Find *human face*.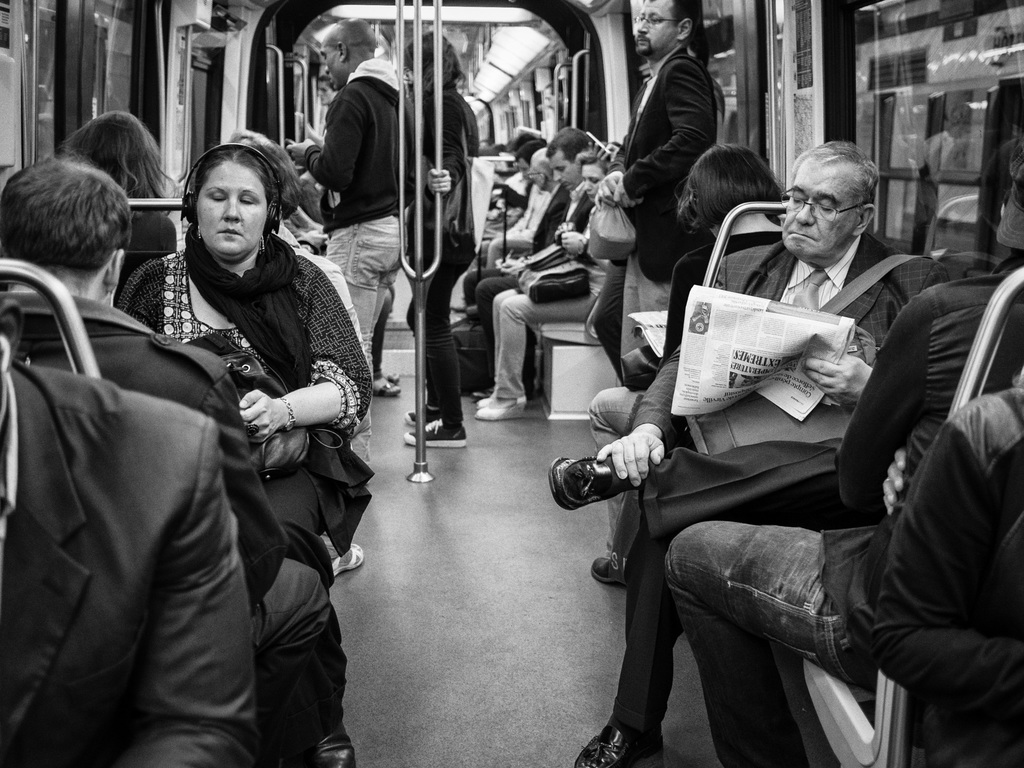
bbox=[545, 152, 582, 190].
